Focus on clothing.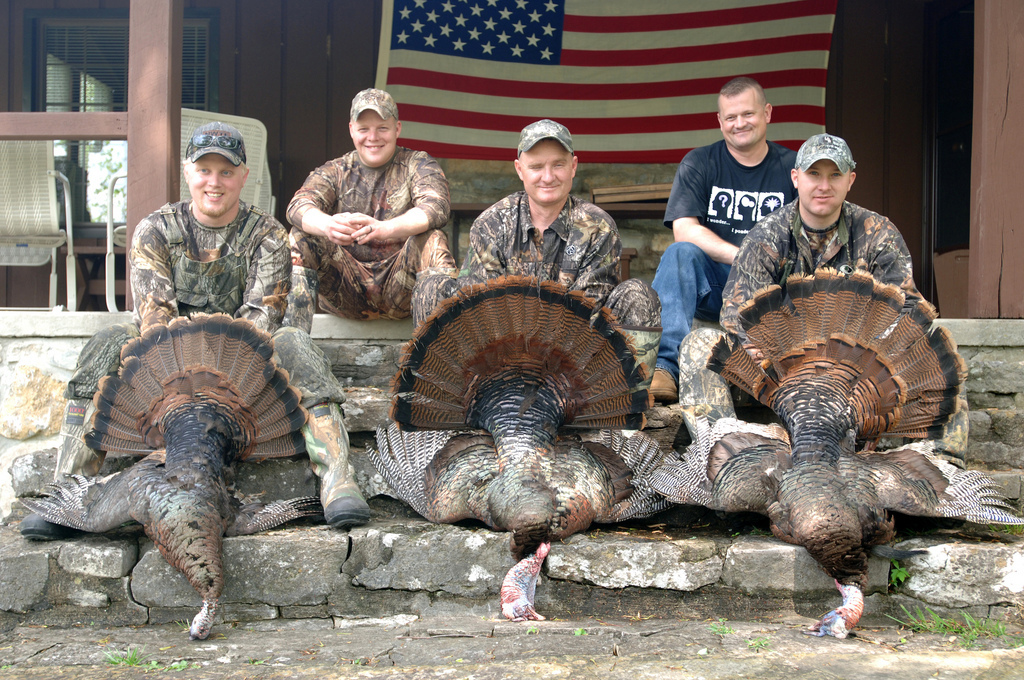
Focused at crop(71, 201, 341, 397).
